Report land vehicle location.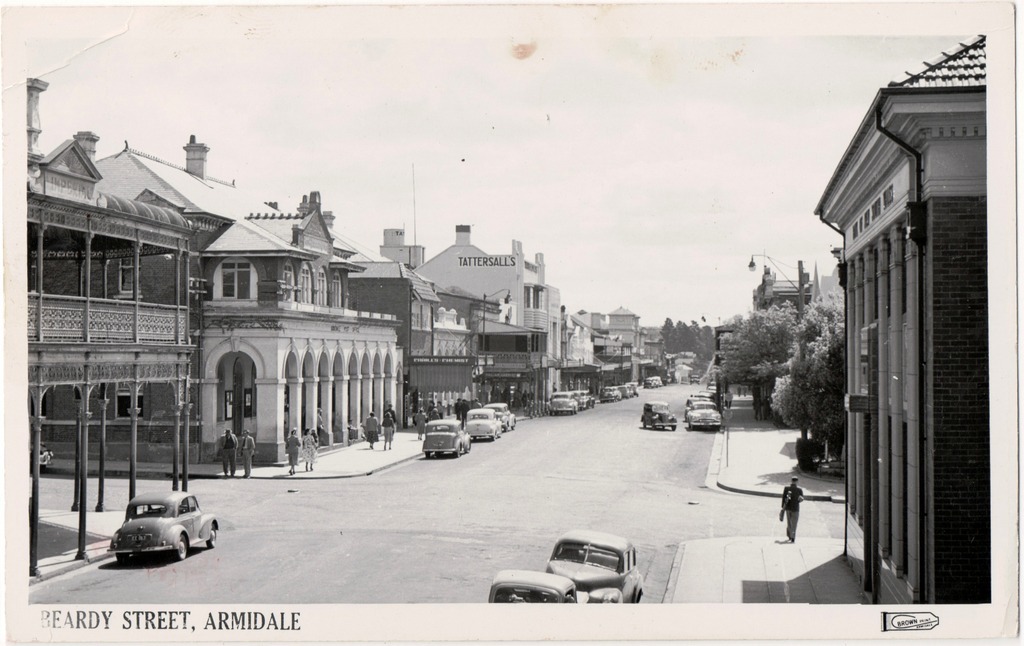
Report: 641,397,680,432.
